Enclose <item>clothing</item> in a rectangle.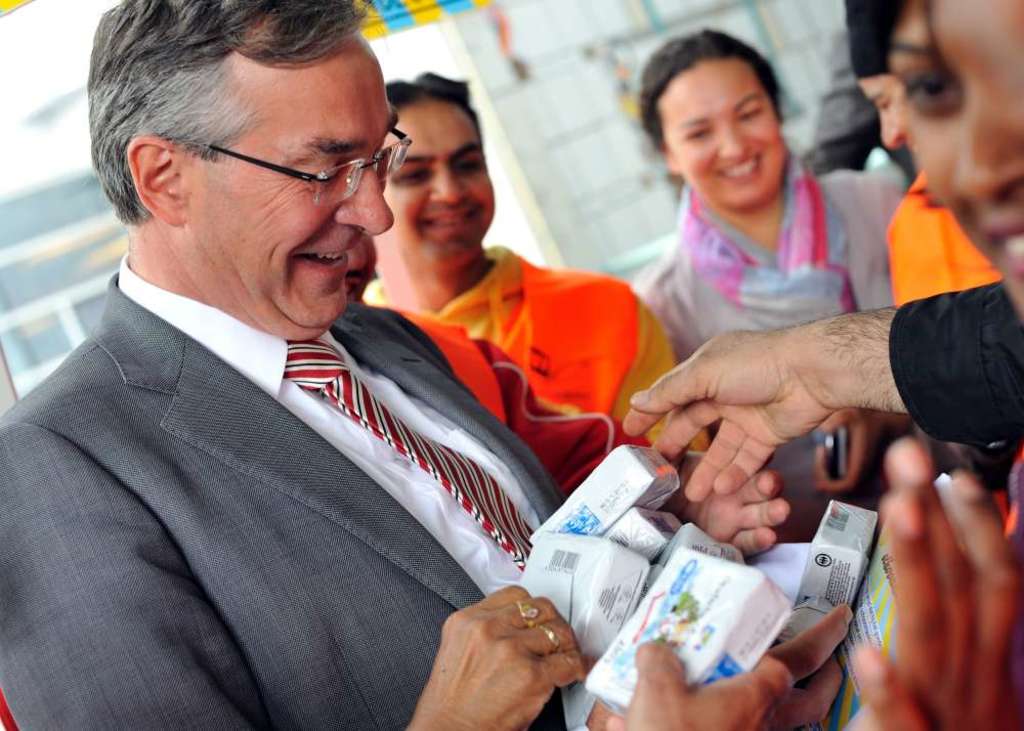
Rect(384, 304, 645, 499).
